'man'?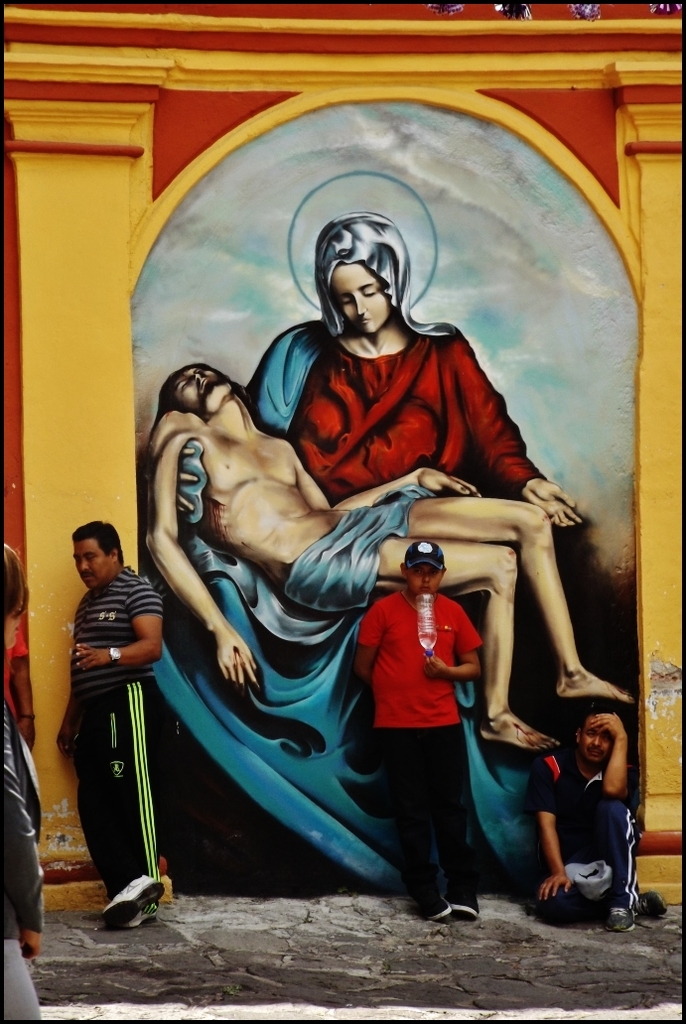
pyautogui.locateOnScreen(148, 366, 639, 748)
